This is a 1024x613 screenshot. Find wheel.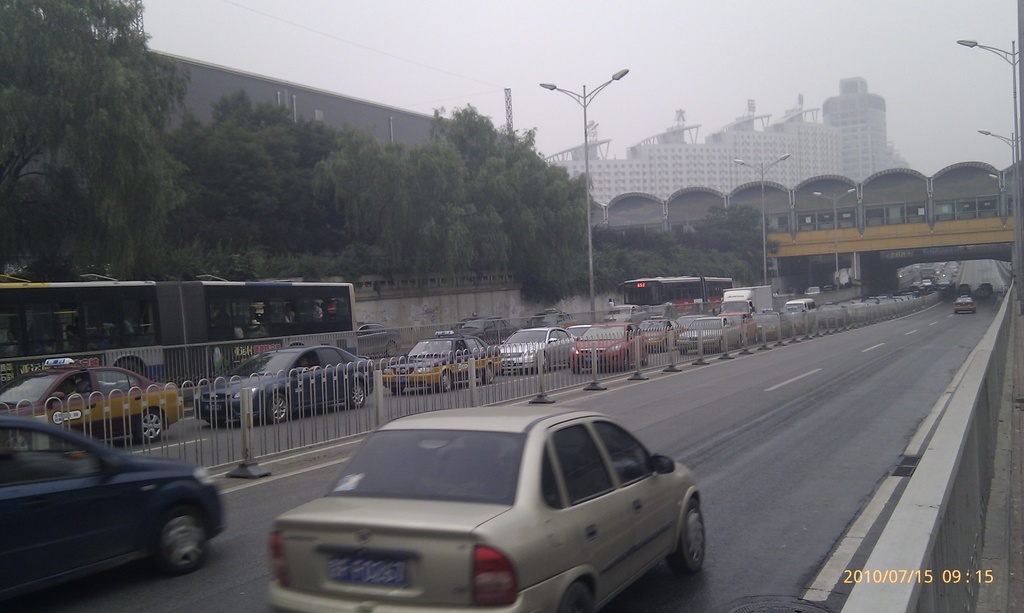
Bounding box: locate(671, 500, 710, 578).
